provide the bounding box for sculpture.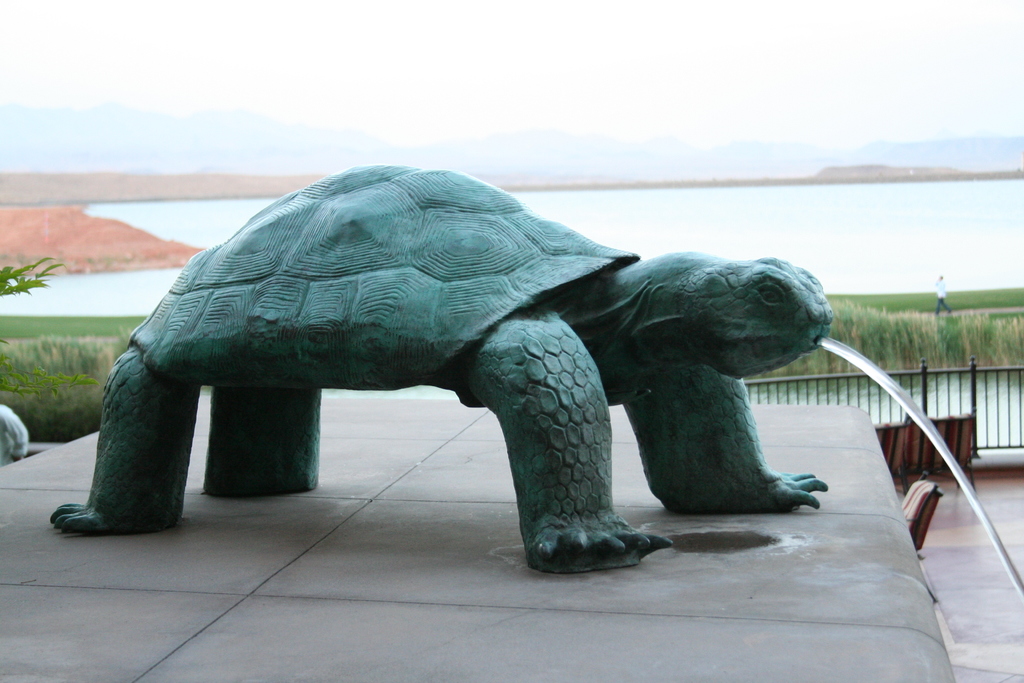
box=[84, 141, 837, 576].
